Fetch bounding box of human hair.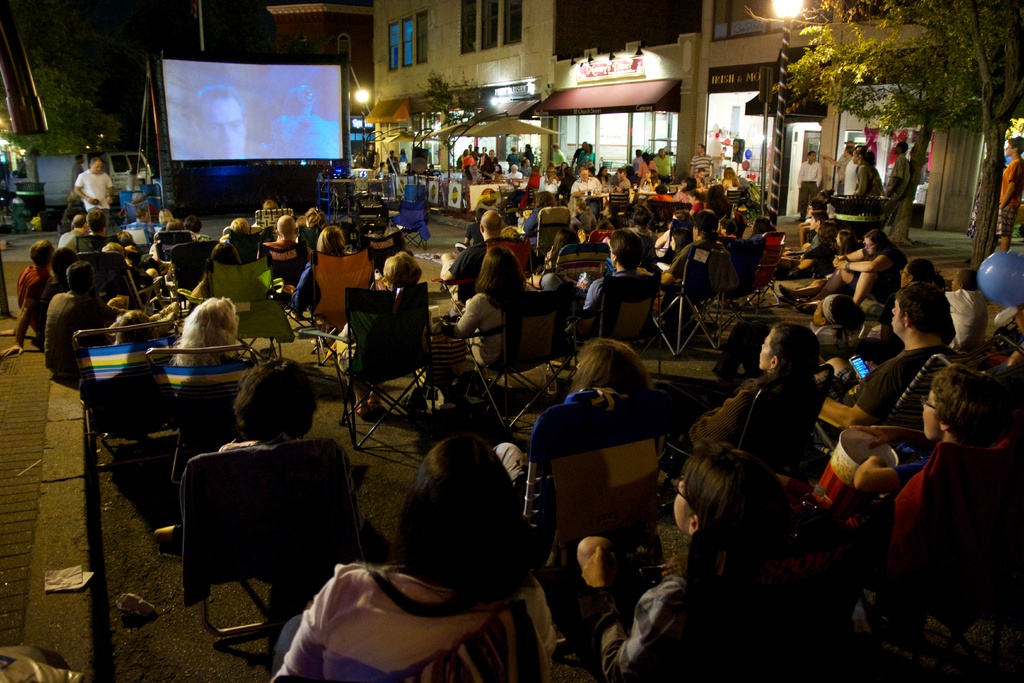
Bbox: (807, 150, 816, 157).
